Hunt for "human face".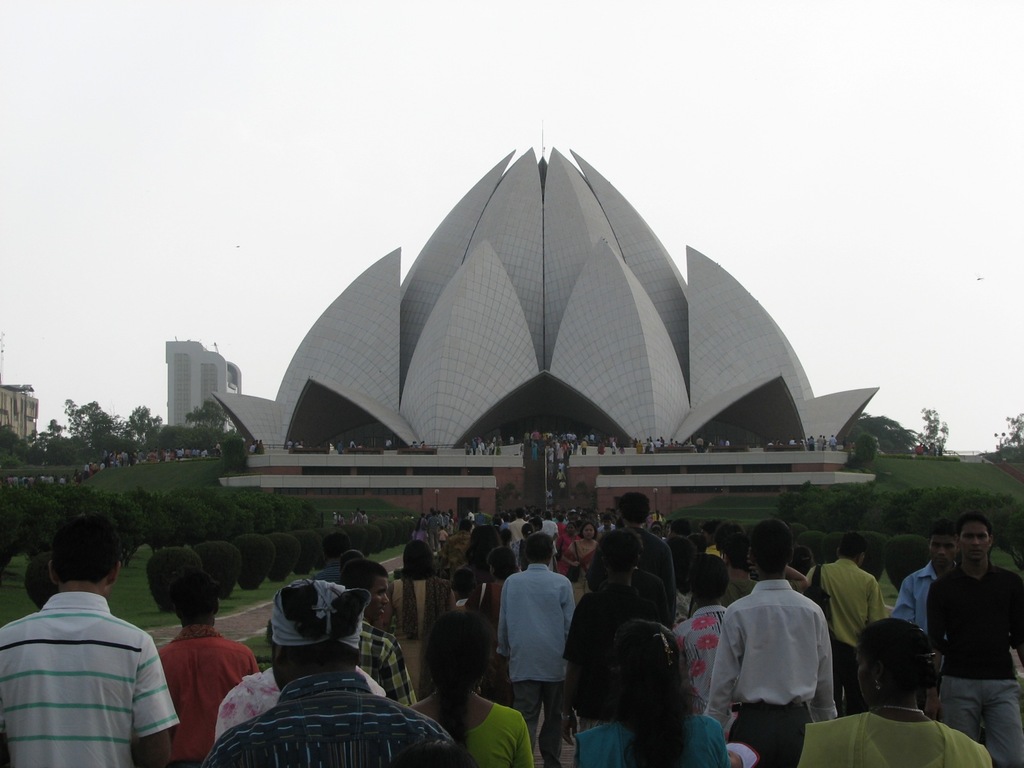
Hunted down at [931, 537, 957, 566].
